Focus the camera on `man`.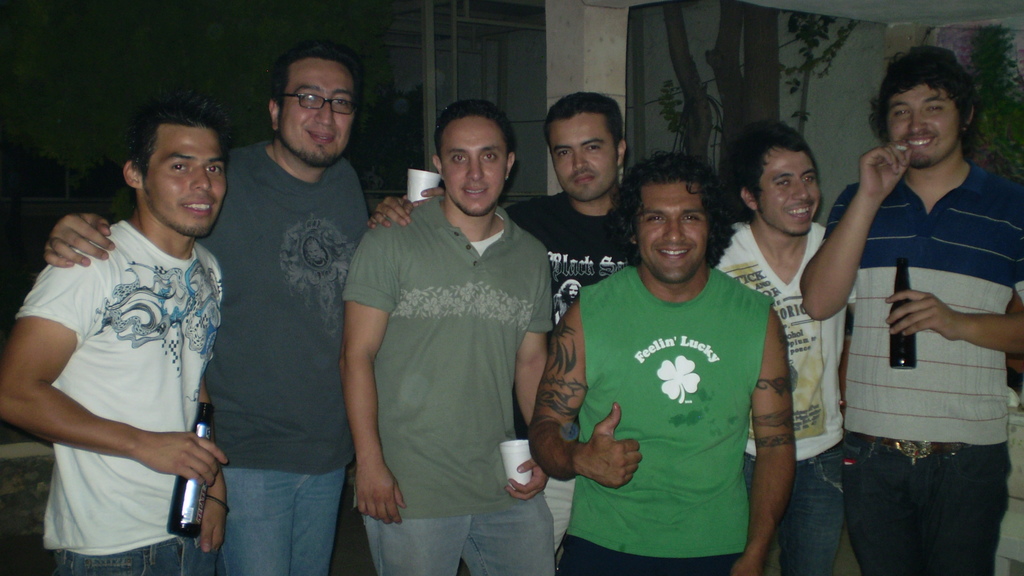
Focus region: left=801, top=44, right=1023, bottom=575.
